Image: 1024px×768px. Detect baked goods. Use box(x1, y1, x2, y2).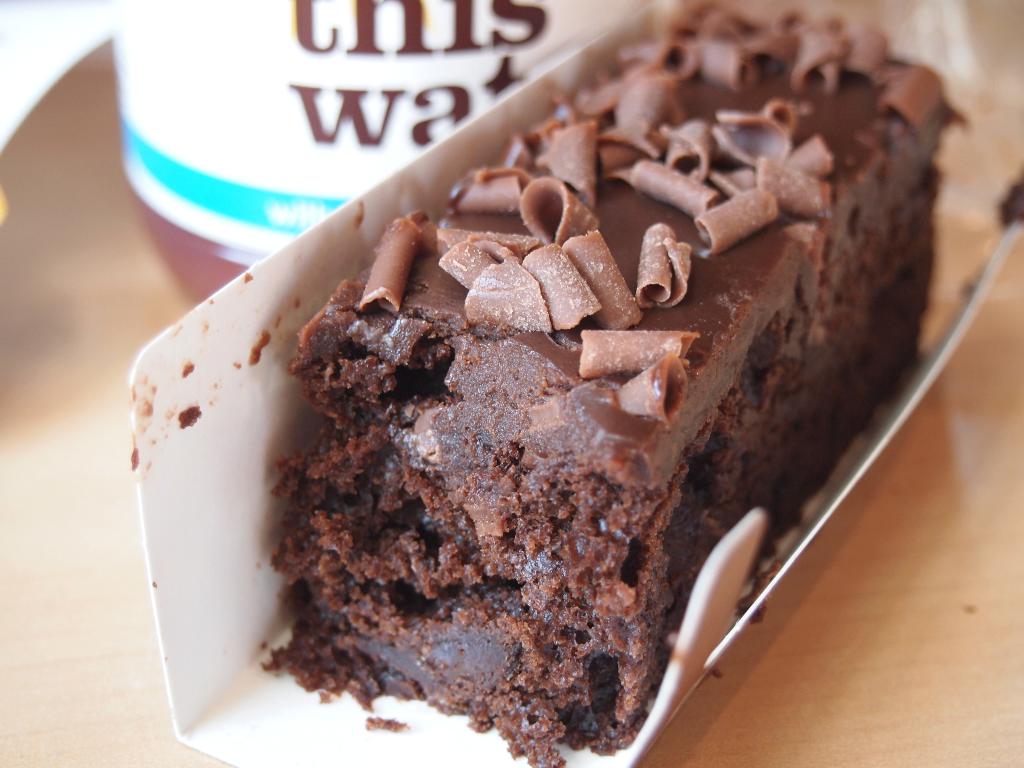
box(265, 0, 977, 767).
